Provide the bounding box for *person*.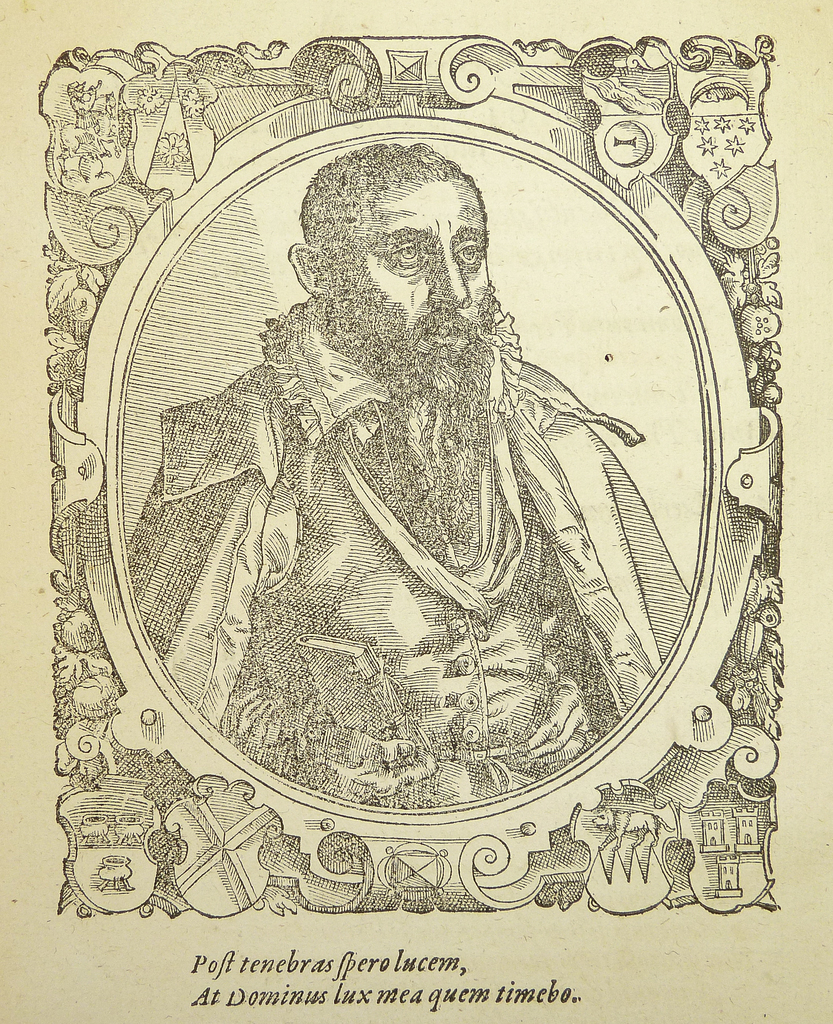
[x1=199, y1=112, x2=592, y2=714].
